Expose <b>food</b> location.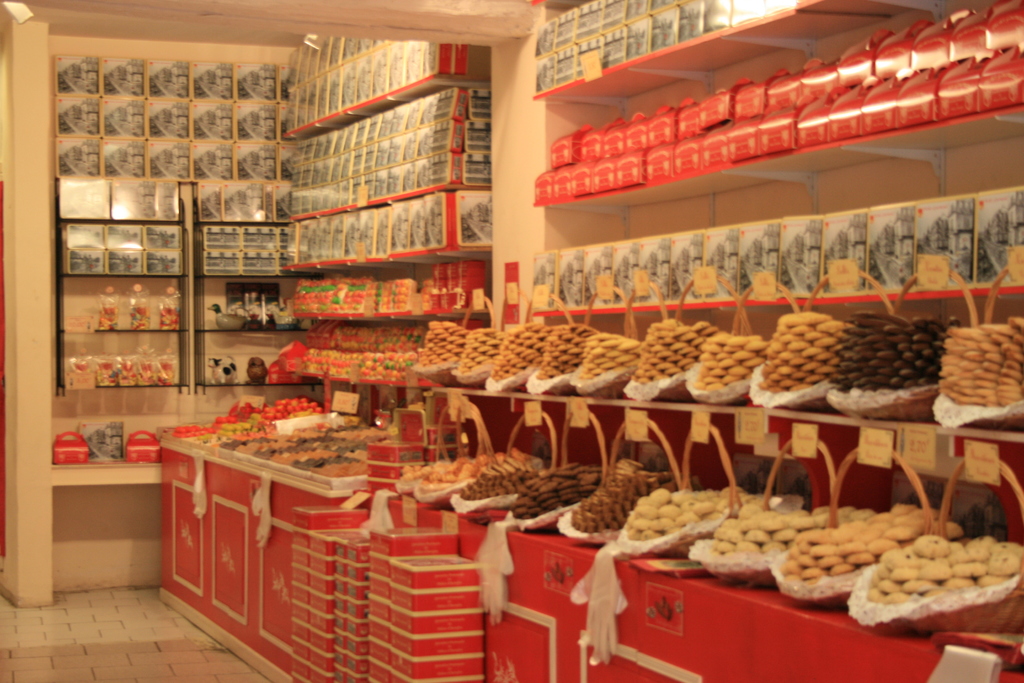
Exposed at (456, 327, 504, 371).
